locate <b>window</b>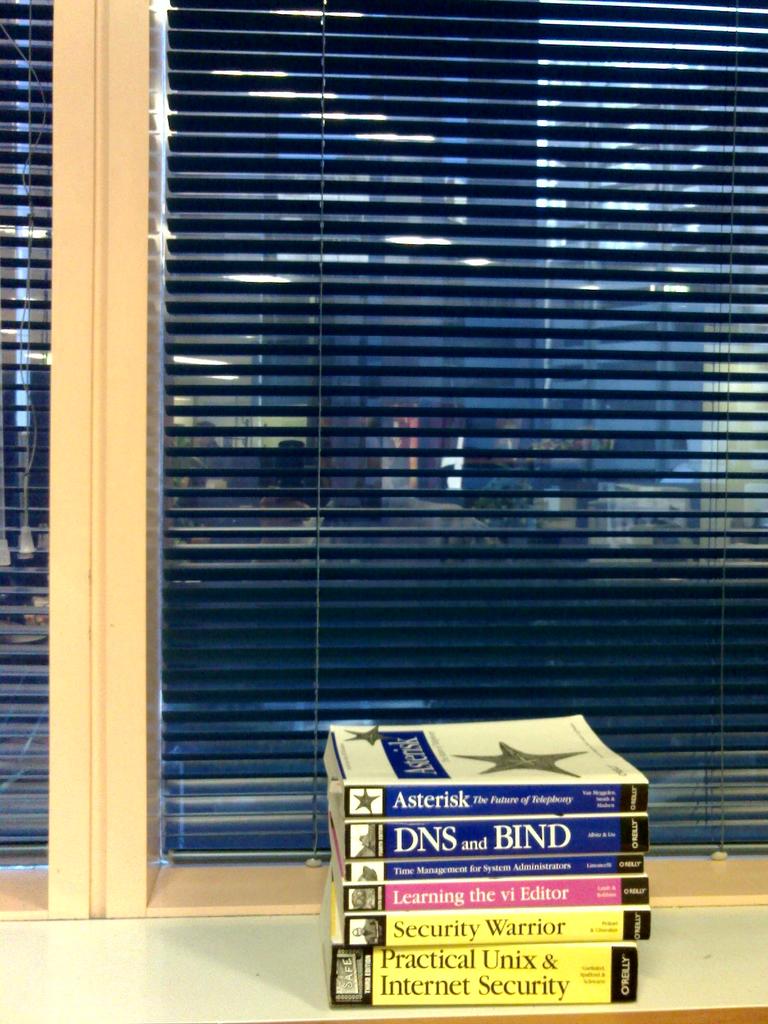
[left=47, top=0, right=767, bottom=883]
